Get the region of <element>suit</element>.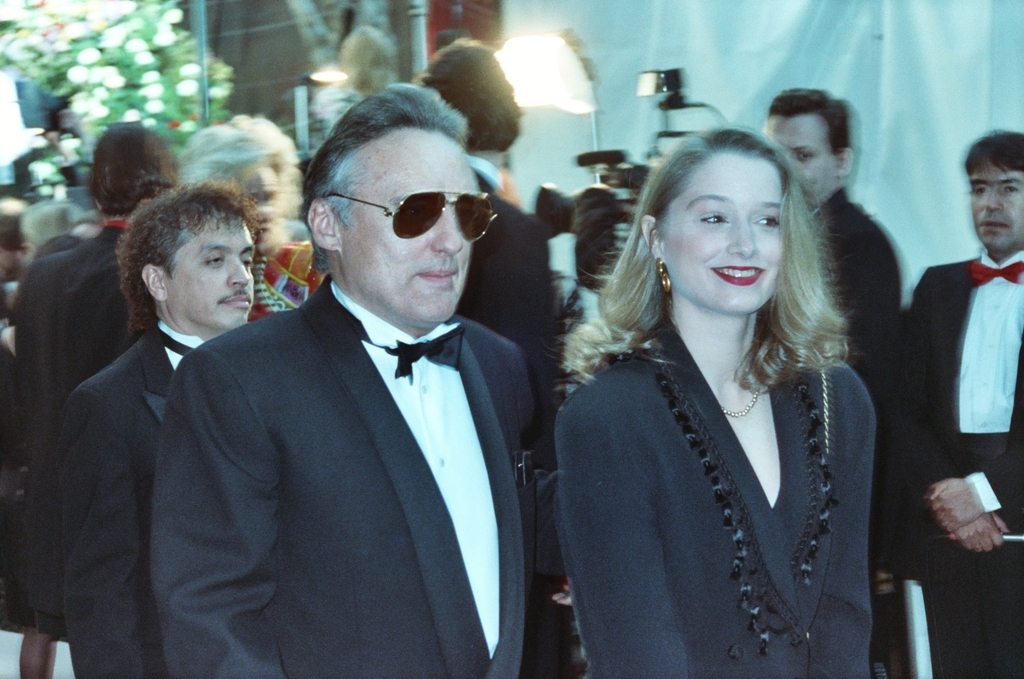
x1=895 y1=248 x2=1023 y2=678.
